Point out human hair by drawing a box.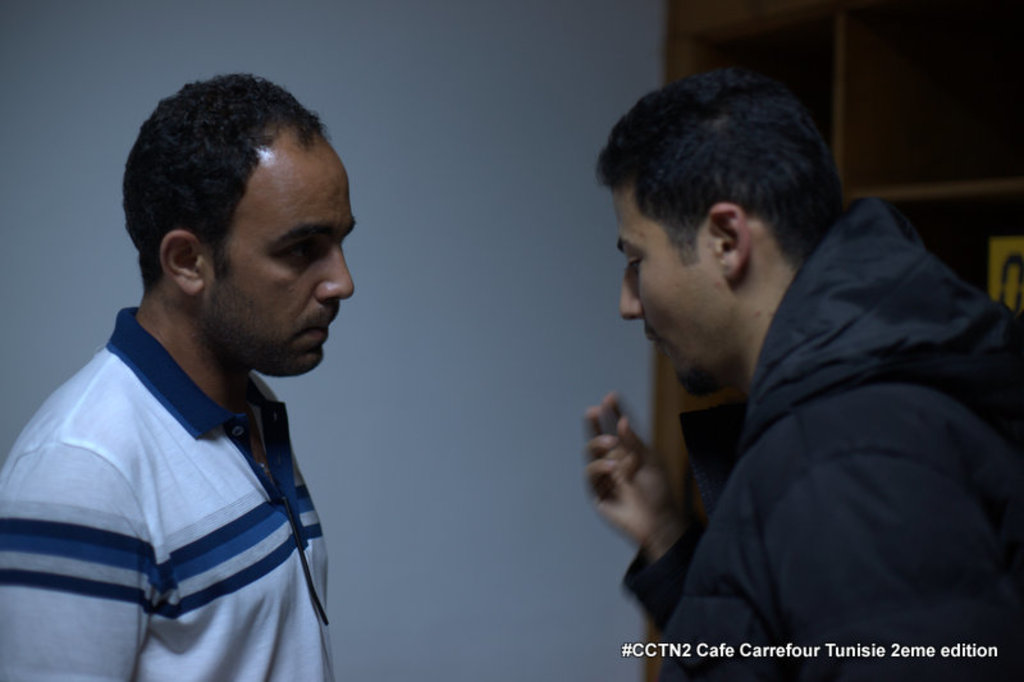
[x1=608, y1=65, x2=837, y2=335].
